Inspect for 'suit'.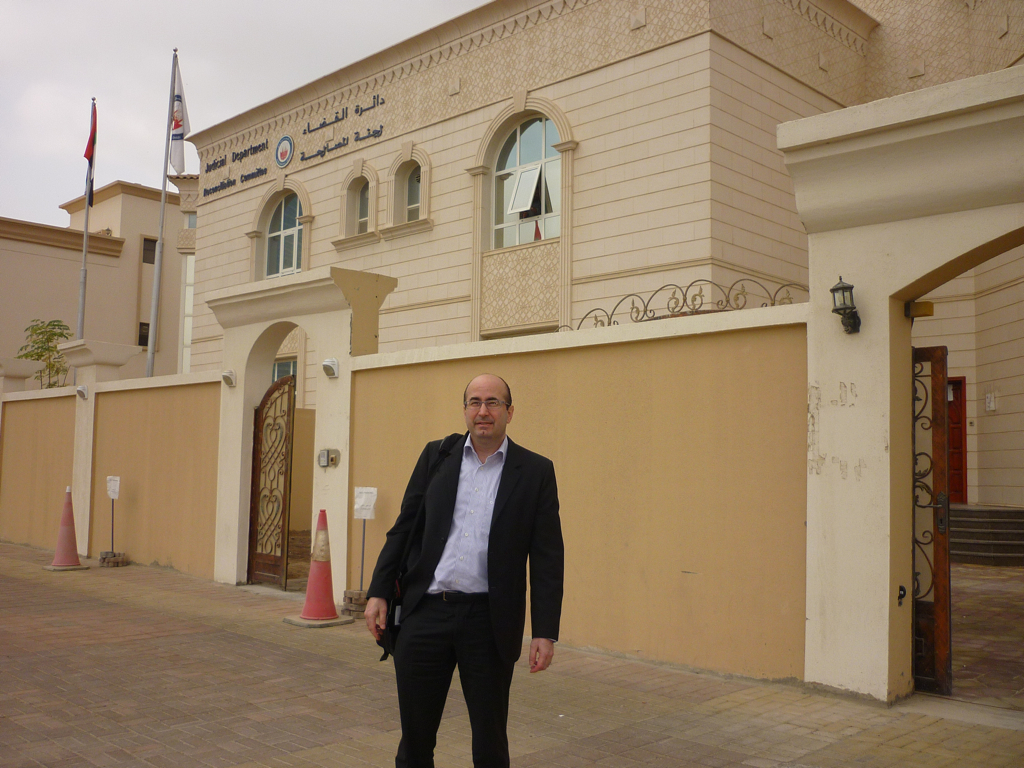
Inspection: {"x1": 368, "y1": 371, "x2": 573, "y2": 756}.
